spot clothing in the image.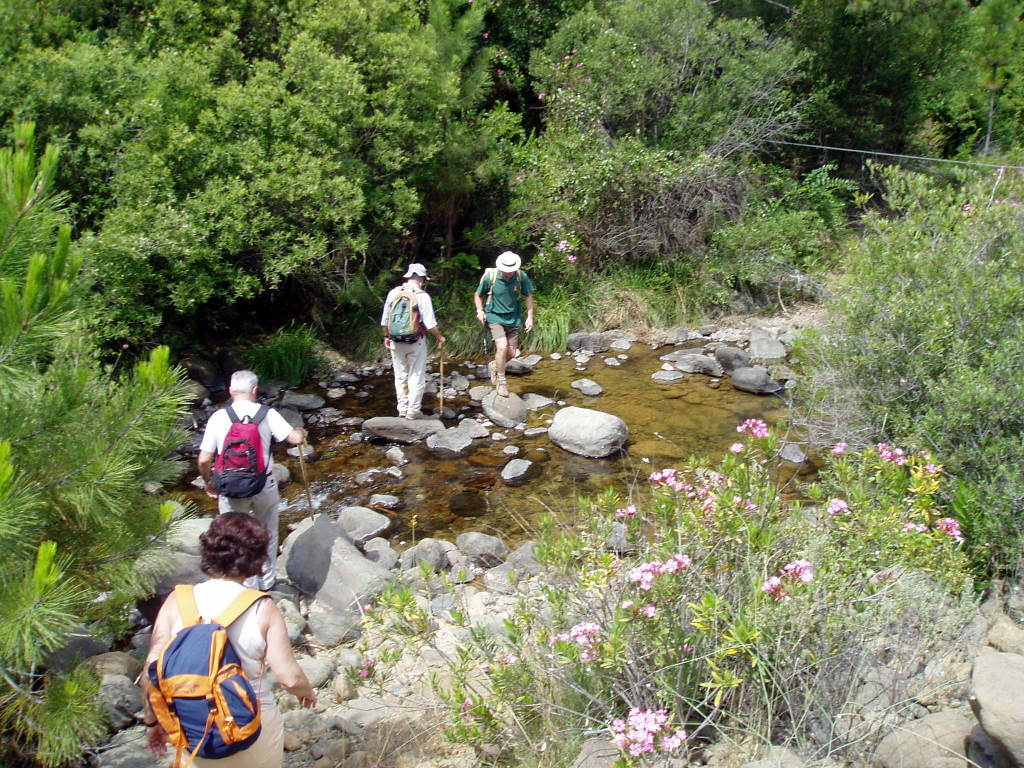
clothing found at {"x1": 192, "y1": 400, "x2": 289, "y2": 583}.
